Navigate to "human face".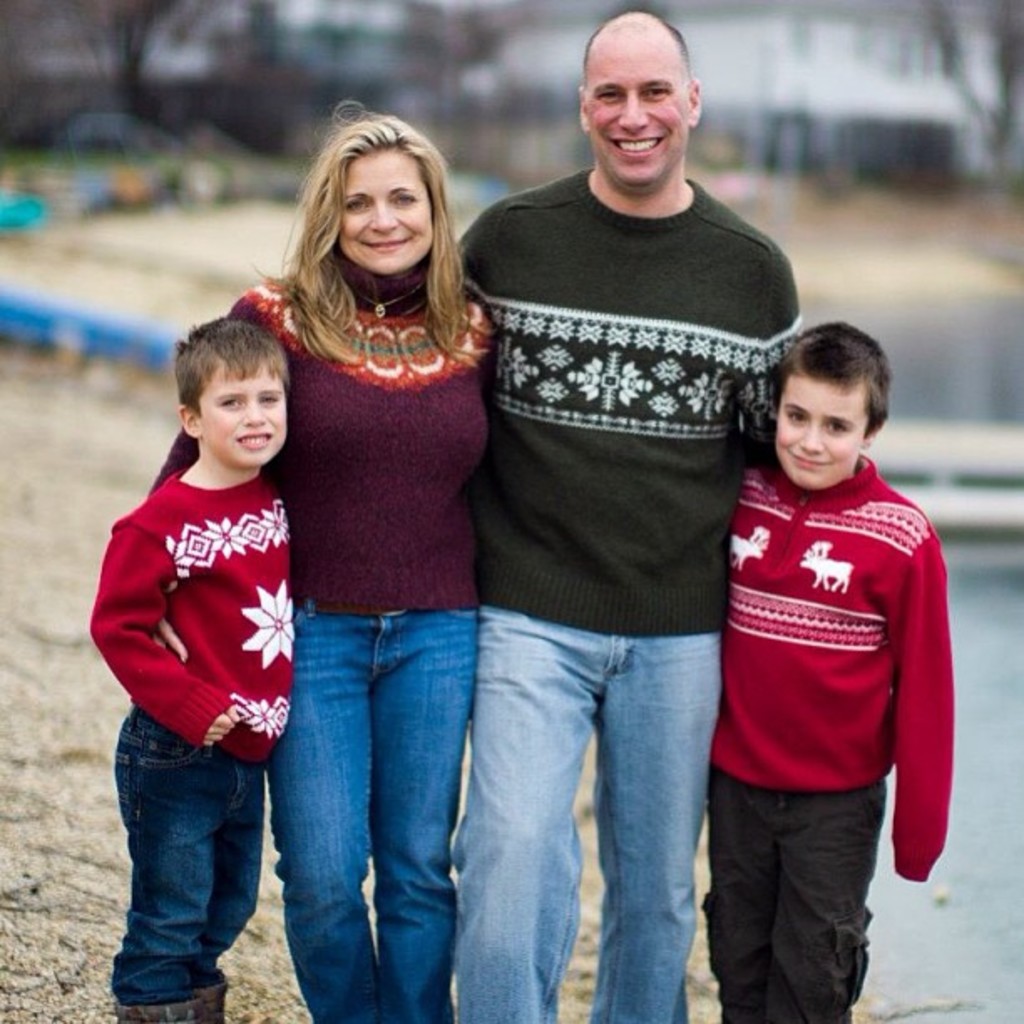
Navigation target: box(584, 38, 688, 177).
